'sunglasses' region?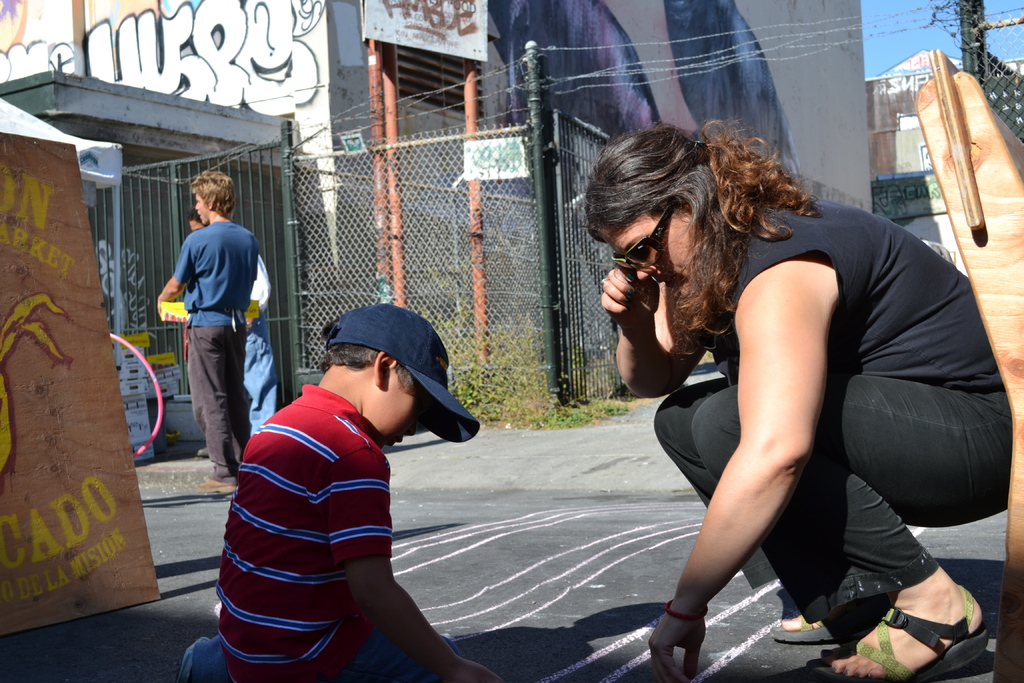
Rect(611, 204, 674, 273)
